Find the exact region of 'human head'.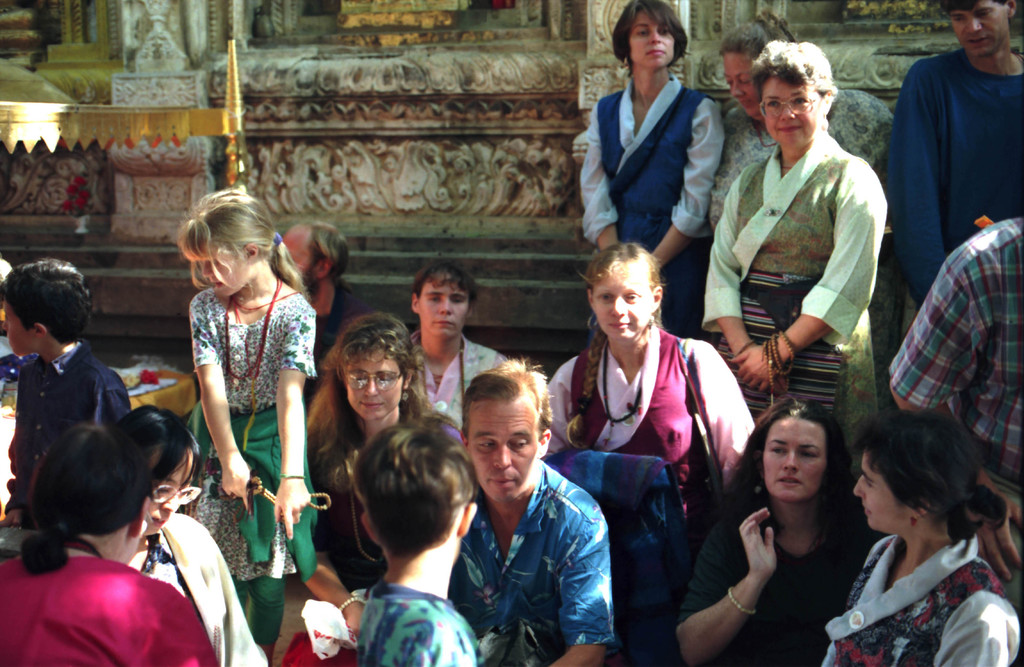
Exact region: rect(350, 421, 481, 572).
